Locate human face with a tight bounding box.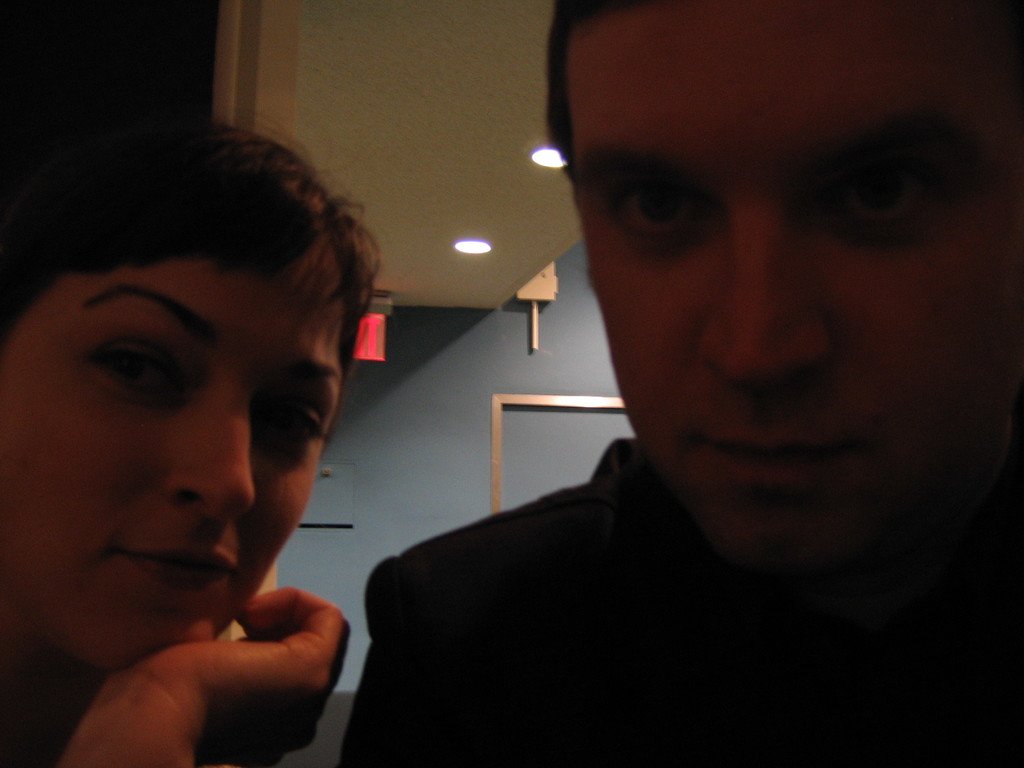
detection(568, 0, 1023, 580).
